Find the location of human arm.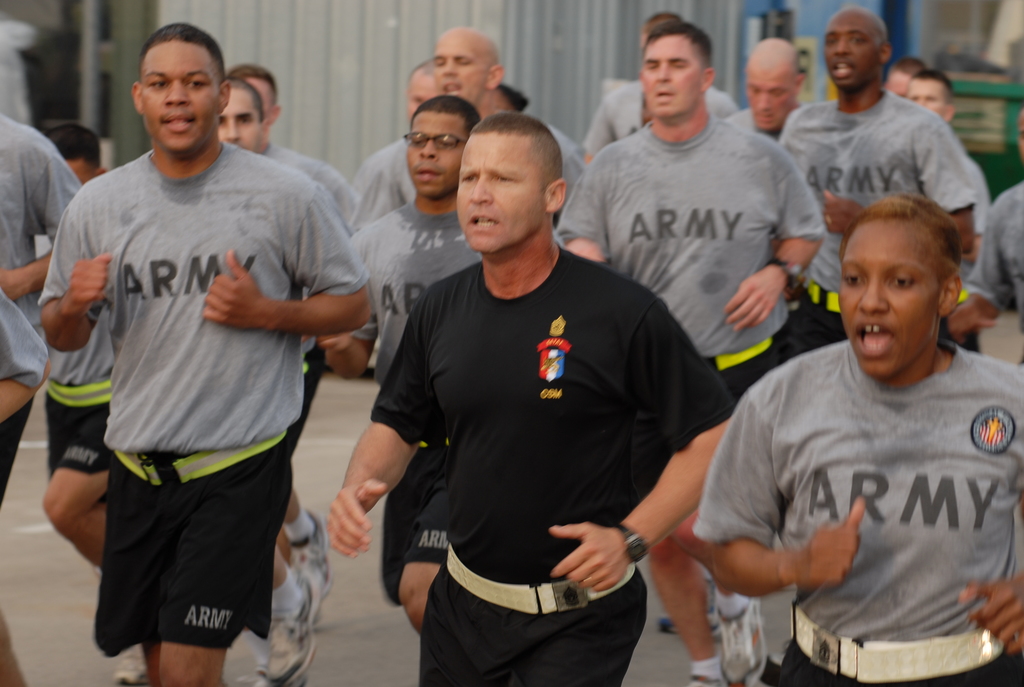
Location: (left=813, top=100, right=966, bottom=240).
